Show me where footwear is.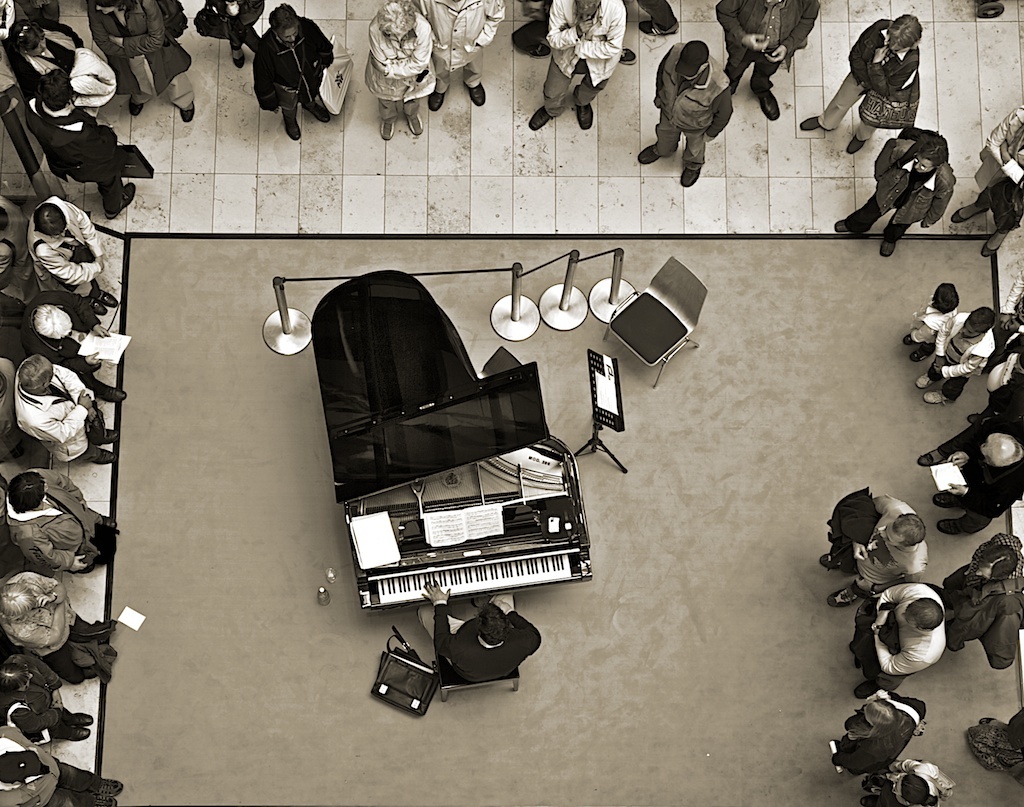
footwear is at Rect(633, 141, 659, 163).
